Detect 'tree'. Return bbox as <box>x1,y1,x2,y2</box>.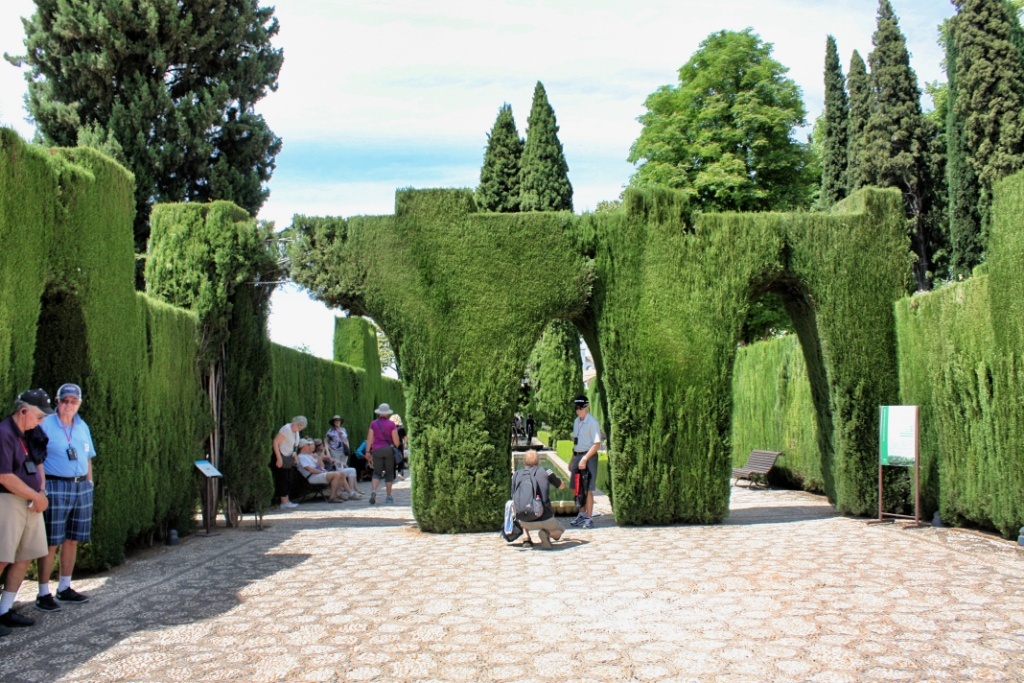
<box>597,26,823,348</box>.
